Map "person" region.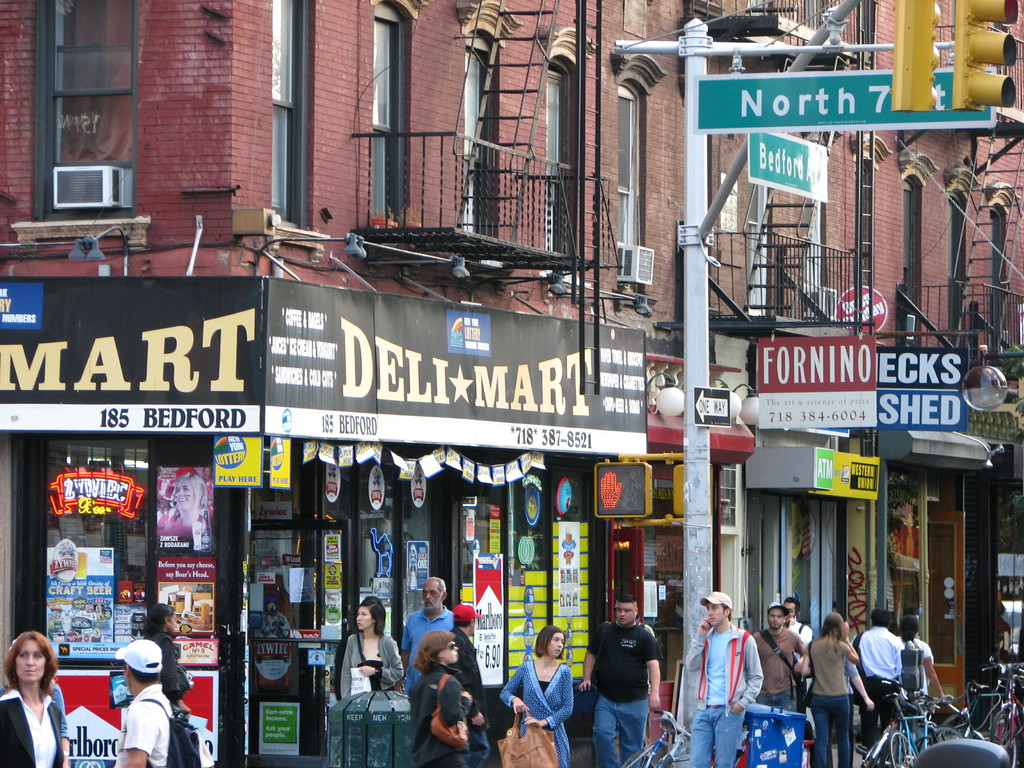
Mapped to (0, 626, 70, 767).
